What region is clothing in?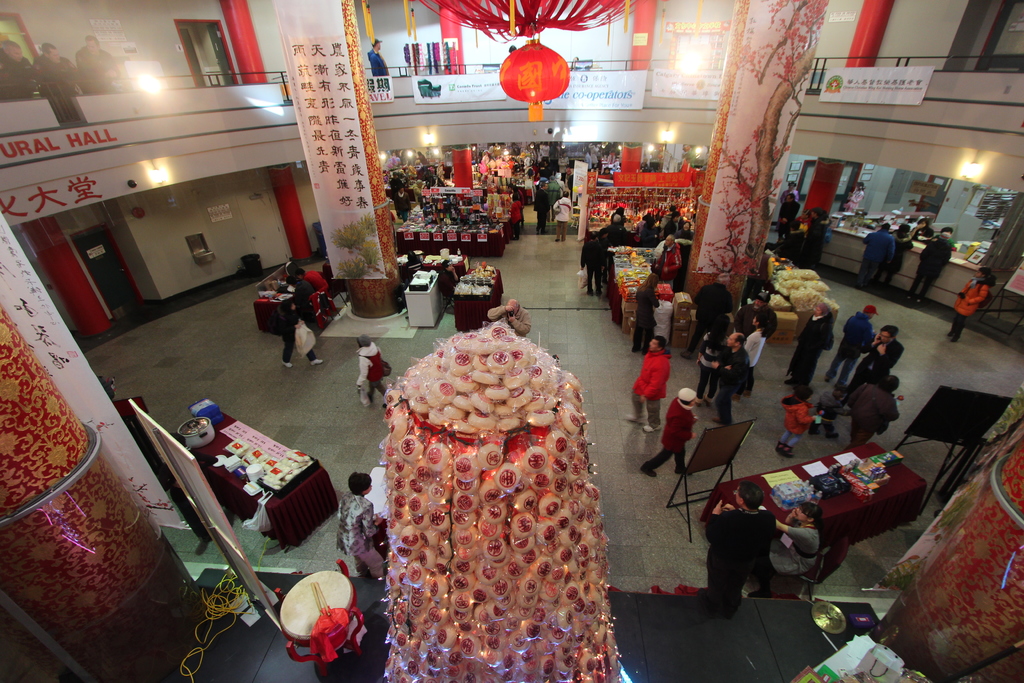
detection(746, 330, 766, 389).
